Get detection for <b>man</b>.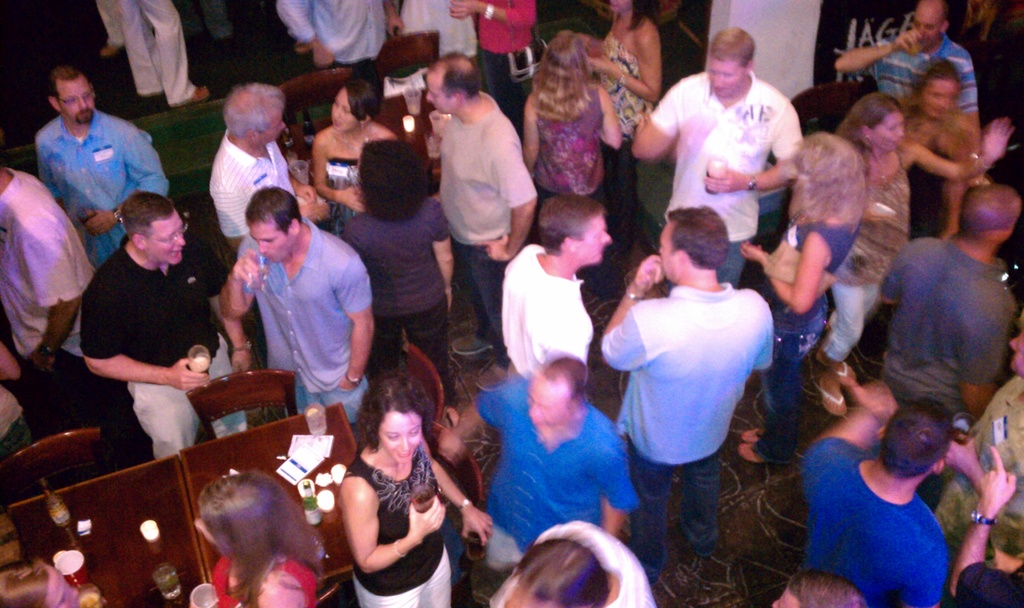
Detection: (433, 348, 650, 584).
